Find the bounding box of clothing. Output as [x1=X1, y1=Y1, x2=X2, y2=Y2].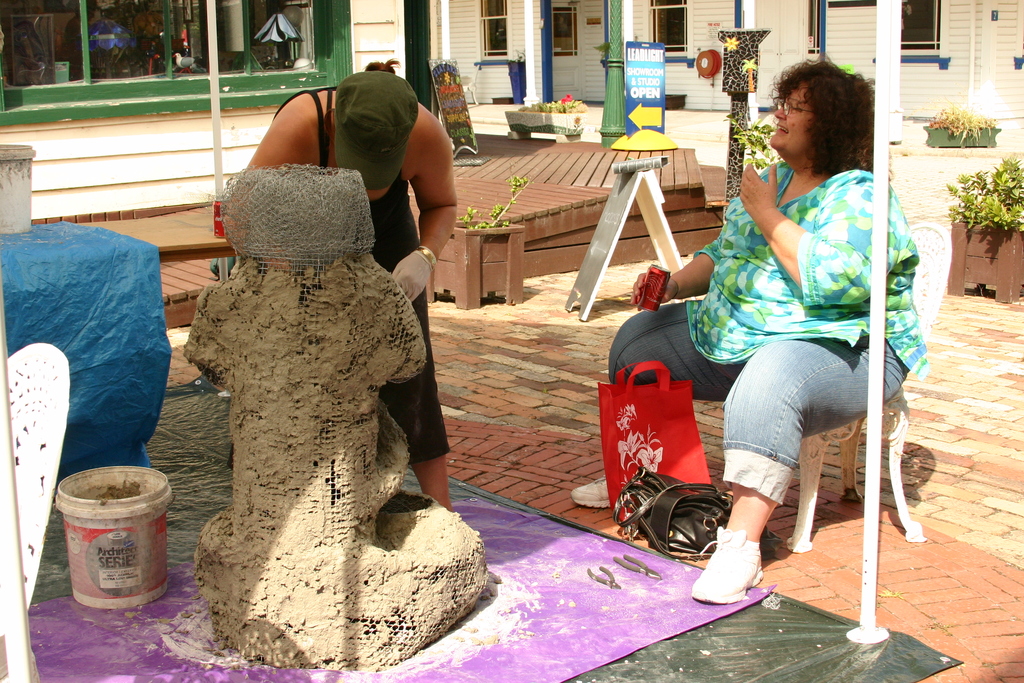
[x1=667, y1=130, x2=906, y2=598].
